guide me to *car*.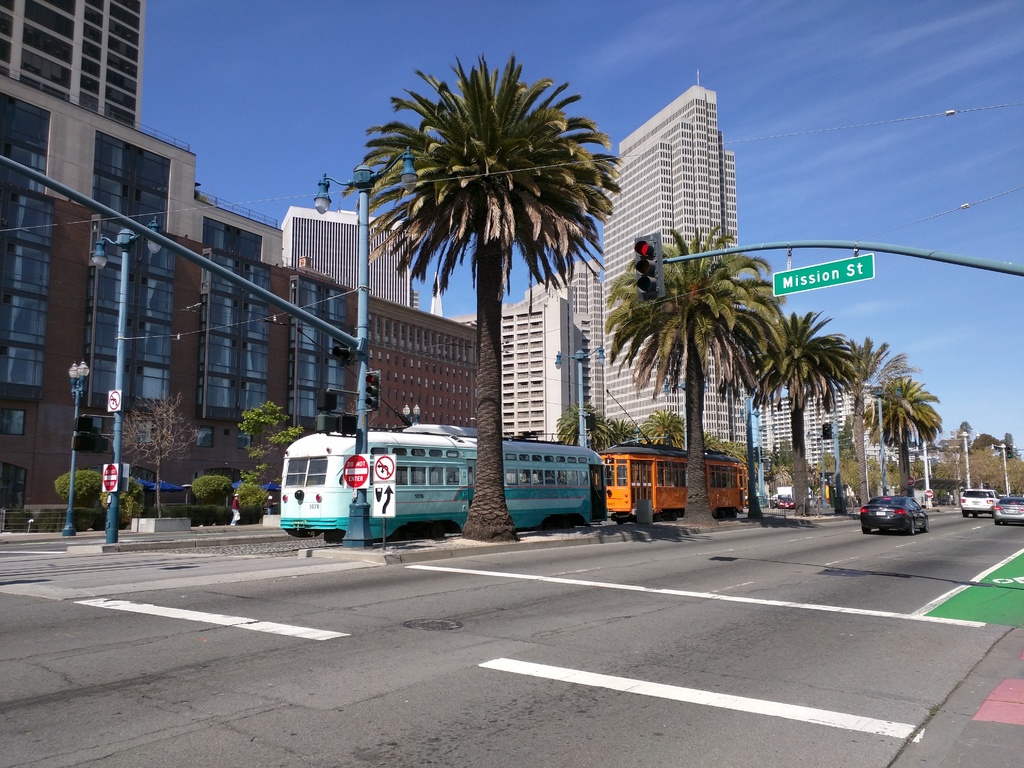
Guidance: locate(990, 497, 1023, 520).
